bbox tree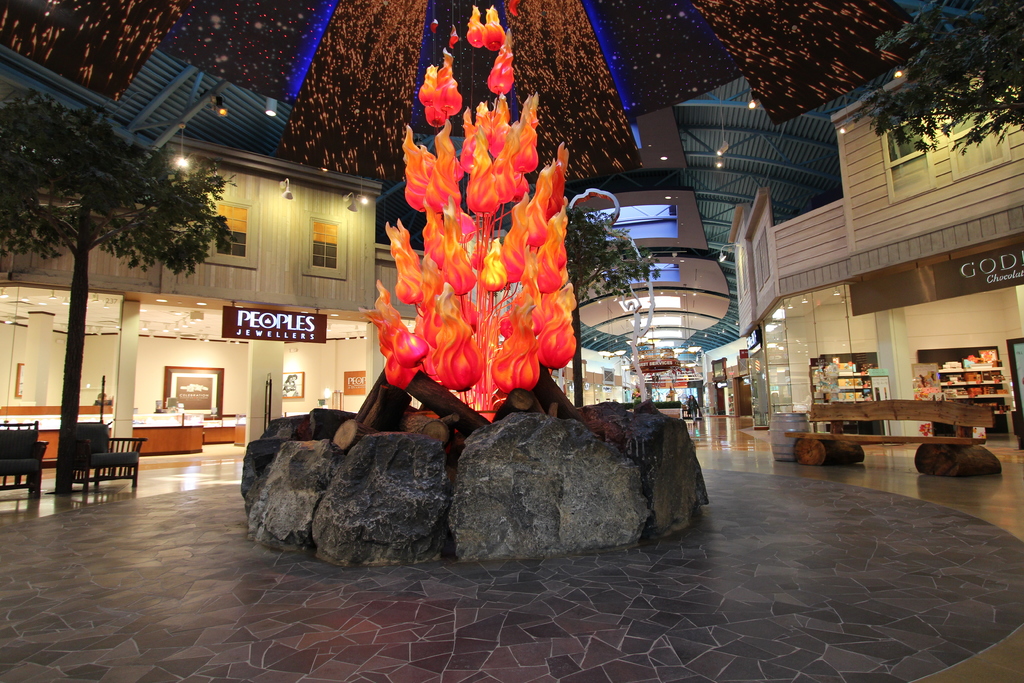
Rect(547, 194, 656, 425)
